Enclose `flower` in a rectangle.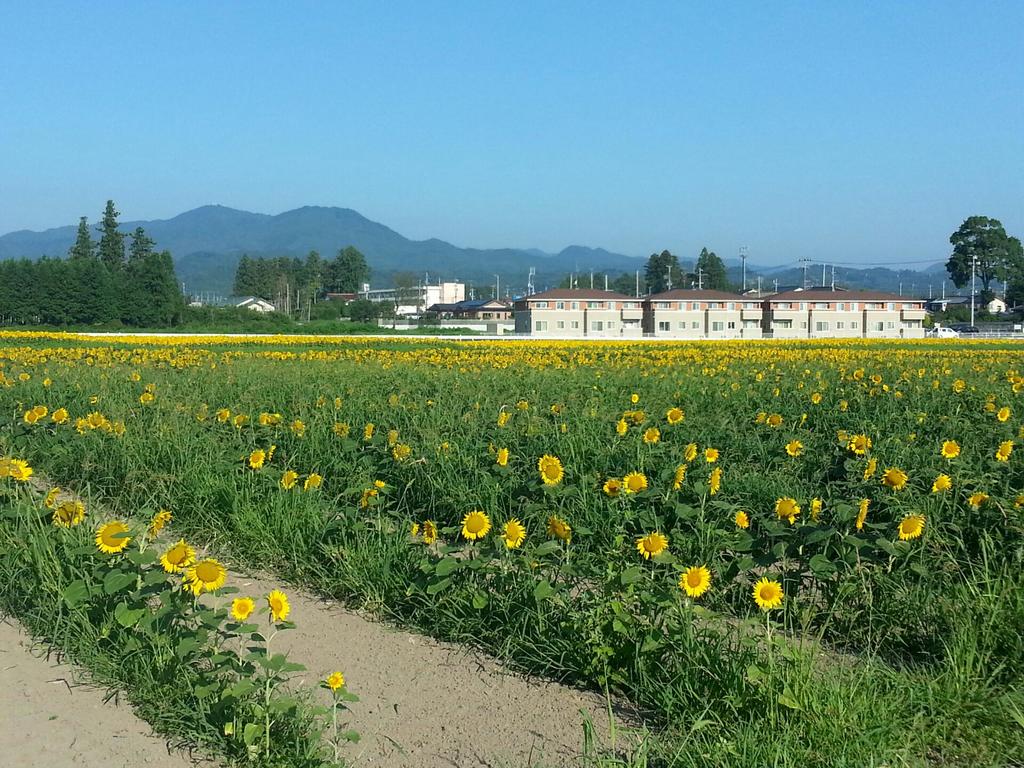
BBox(1, 451, 38, 481).
